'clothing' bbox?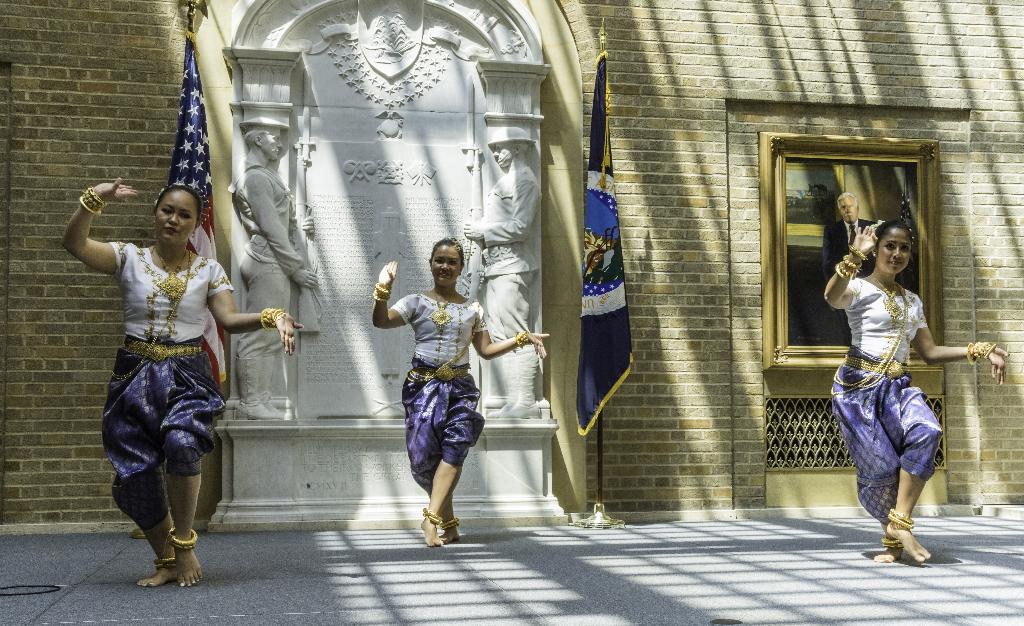
839/239/963/517
